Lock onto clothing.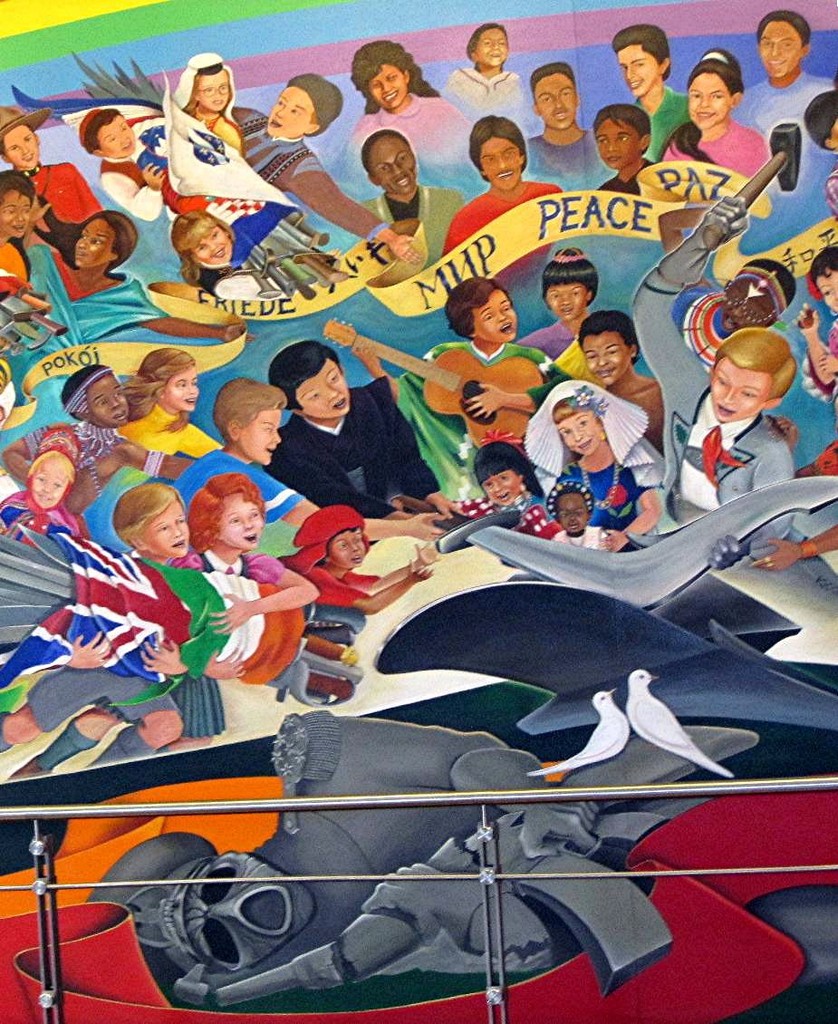
Locked: (left=646, top=101, right=711, bottom=155).
